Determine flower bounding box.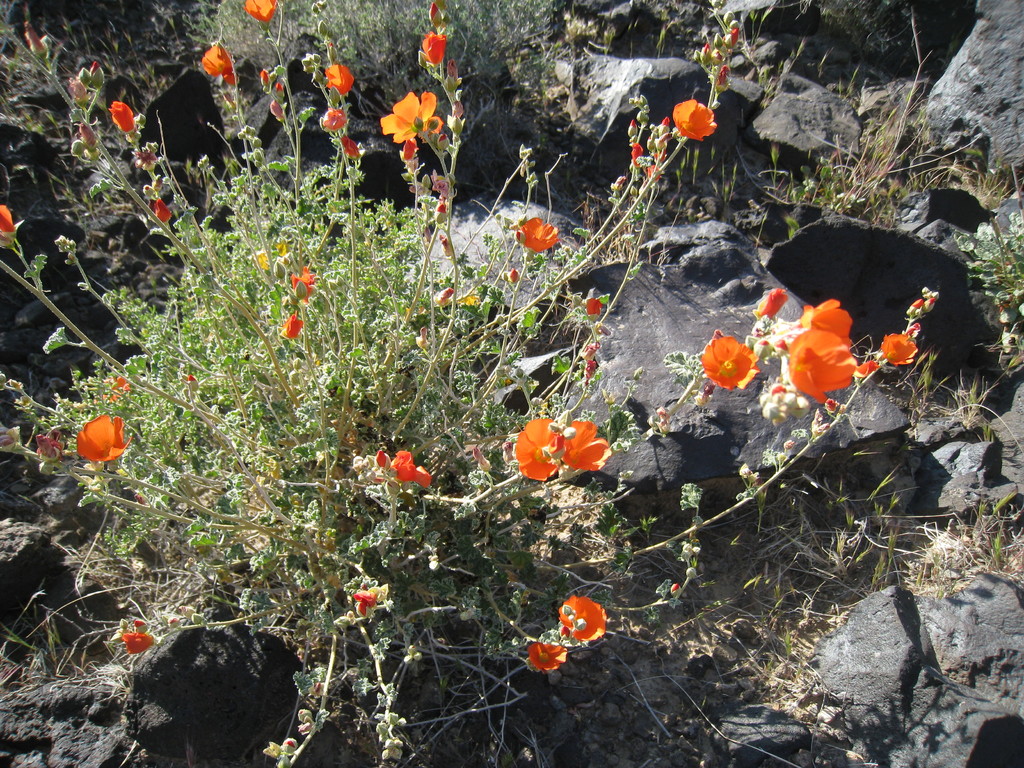
Determined: BBox(525, 640, 564, 676).
